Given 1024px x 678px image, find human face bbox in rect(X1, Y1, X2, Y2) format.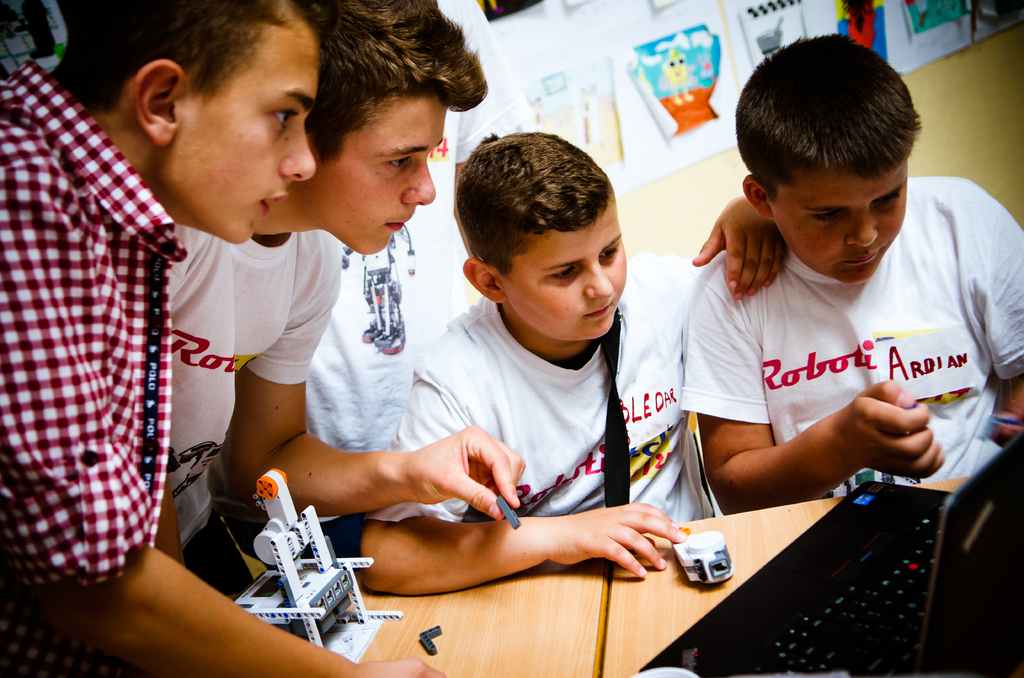
rect(773, 177, 921, 282).
